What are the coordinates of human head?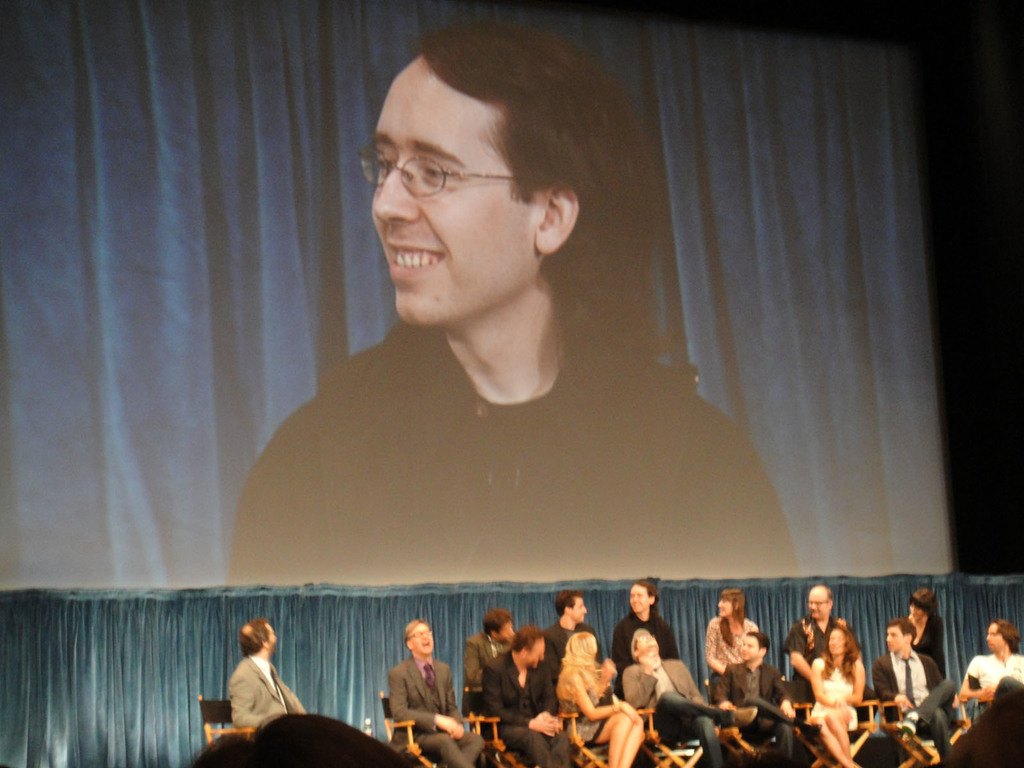
552, 591, 584, 619.
